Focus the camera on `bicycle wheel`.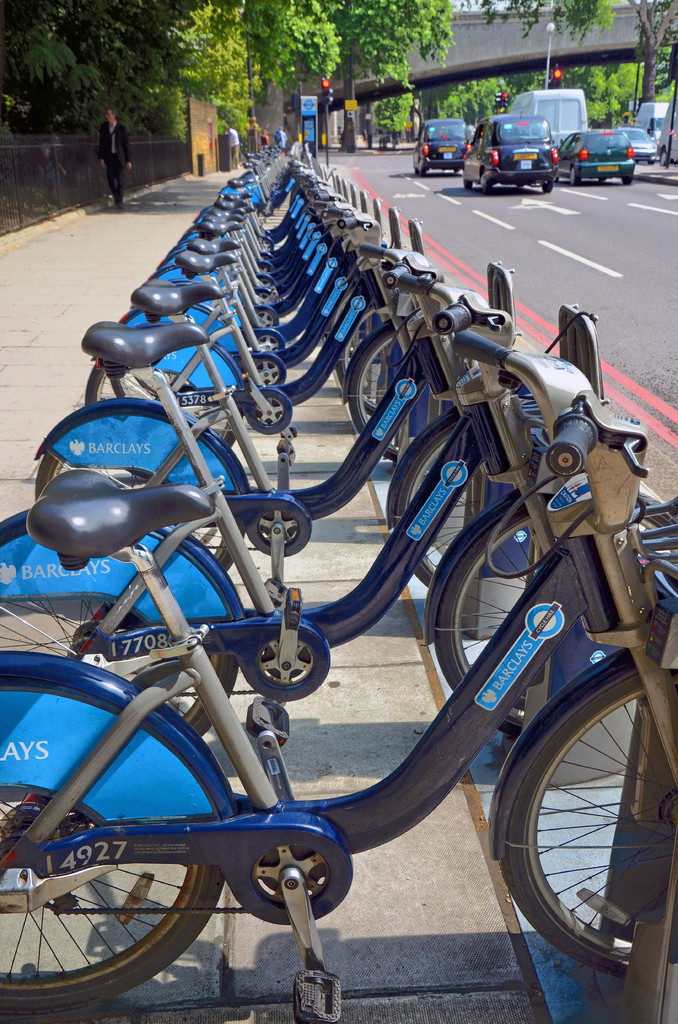
Focus region: Rect(389, 415, 476, 584).
